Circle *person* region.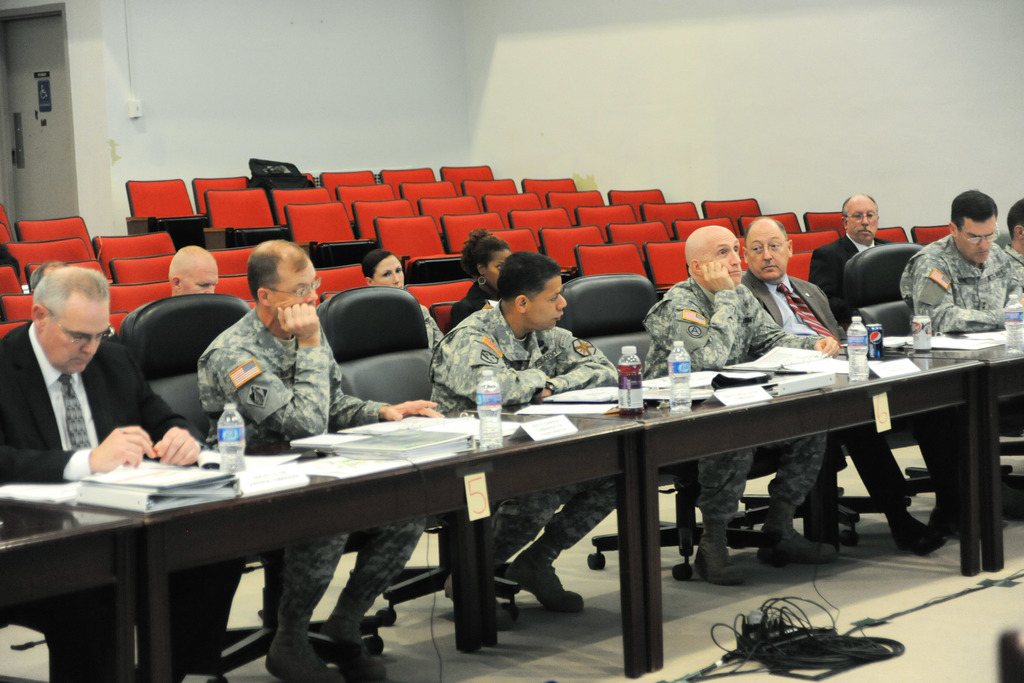
Region: <box>639,226,842,585</box>.
